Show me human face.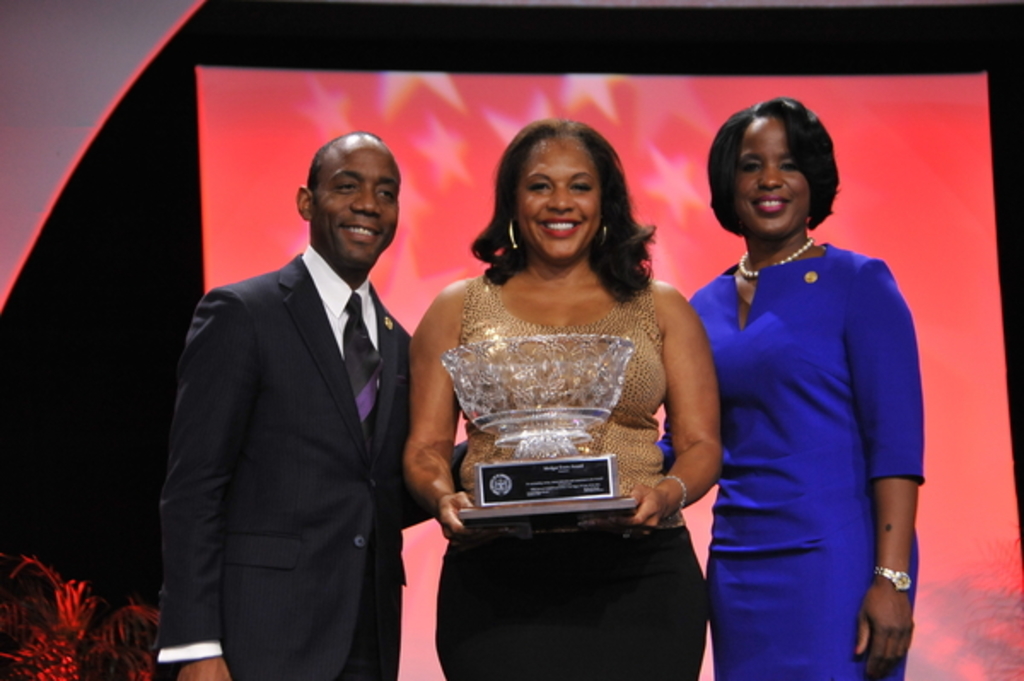
human face is here: <region>312, 142, 401, 268</region>.
